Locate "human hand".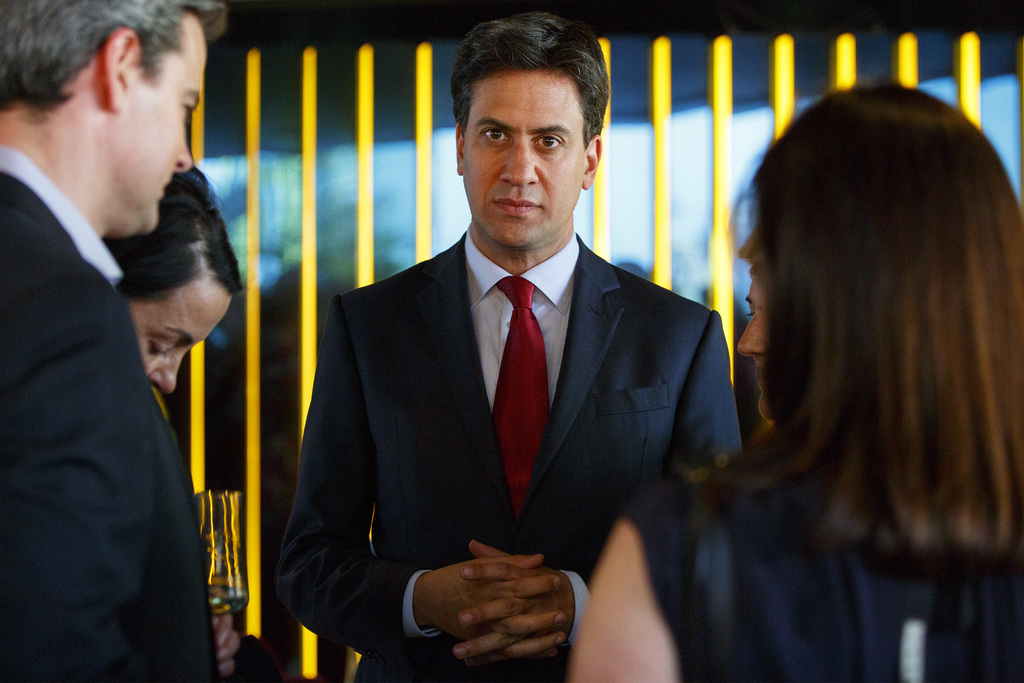
Bounding box: bbox=[426, 552, 570, 666].
